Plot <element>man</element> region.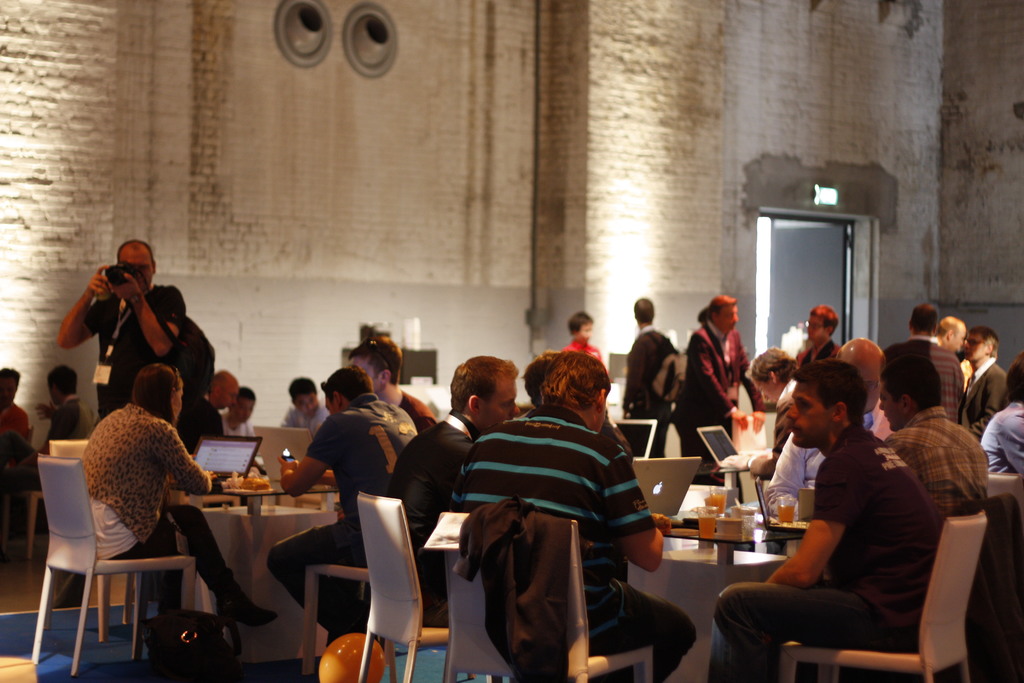
Plotted at (x1=720, y1=364, x2=936, y2=682).
